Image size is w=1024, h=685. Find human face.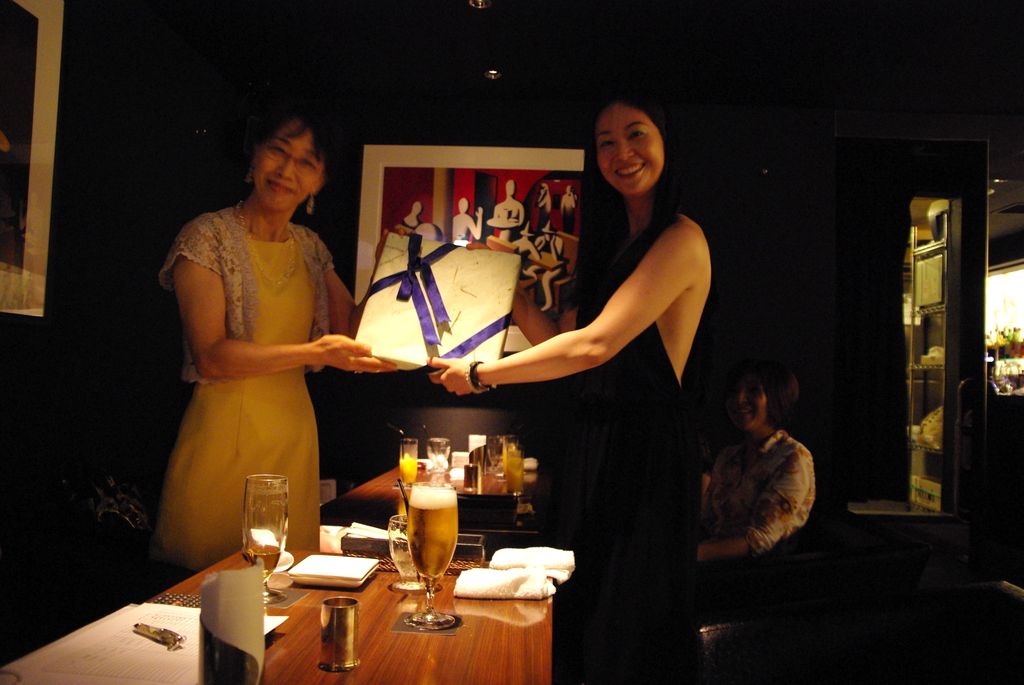
locate(727, 390, 767, 429).
